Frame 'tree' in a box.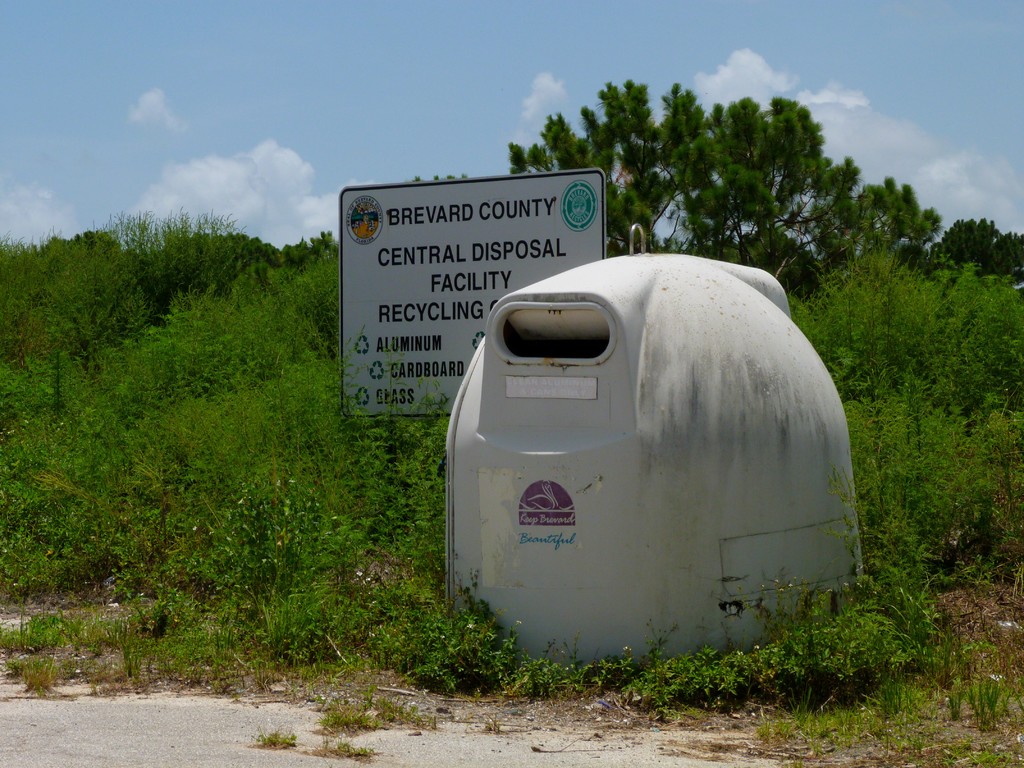
[left=502, top=81, right=695, bottom=253].
